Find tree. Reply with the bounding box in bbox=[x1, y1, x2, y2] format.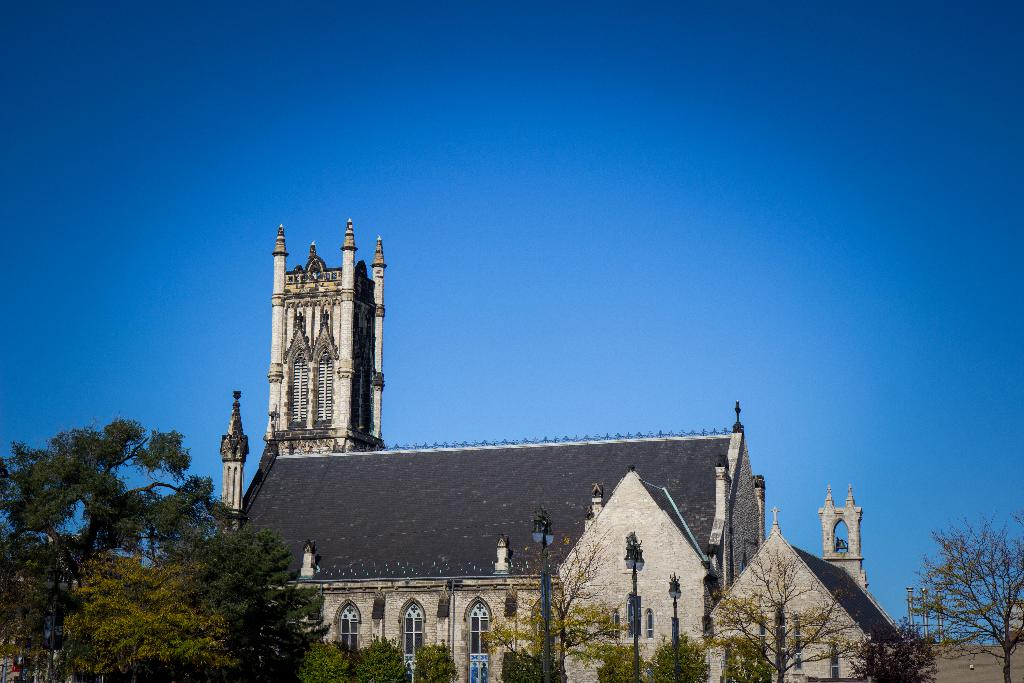
bbox=[0, 417, 239, 682].
